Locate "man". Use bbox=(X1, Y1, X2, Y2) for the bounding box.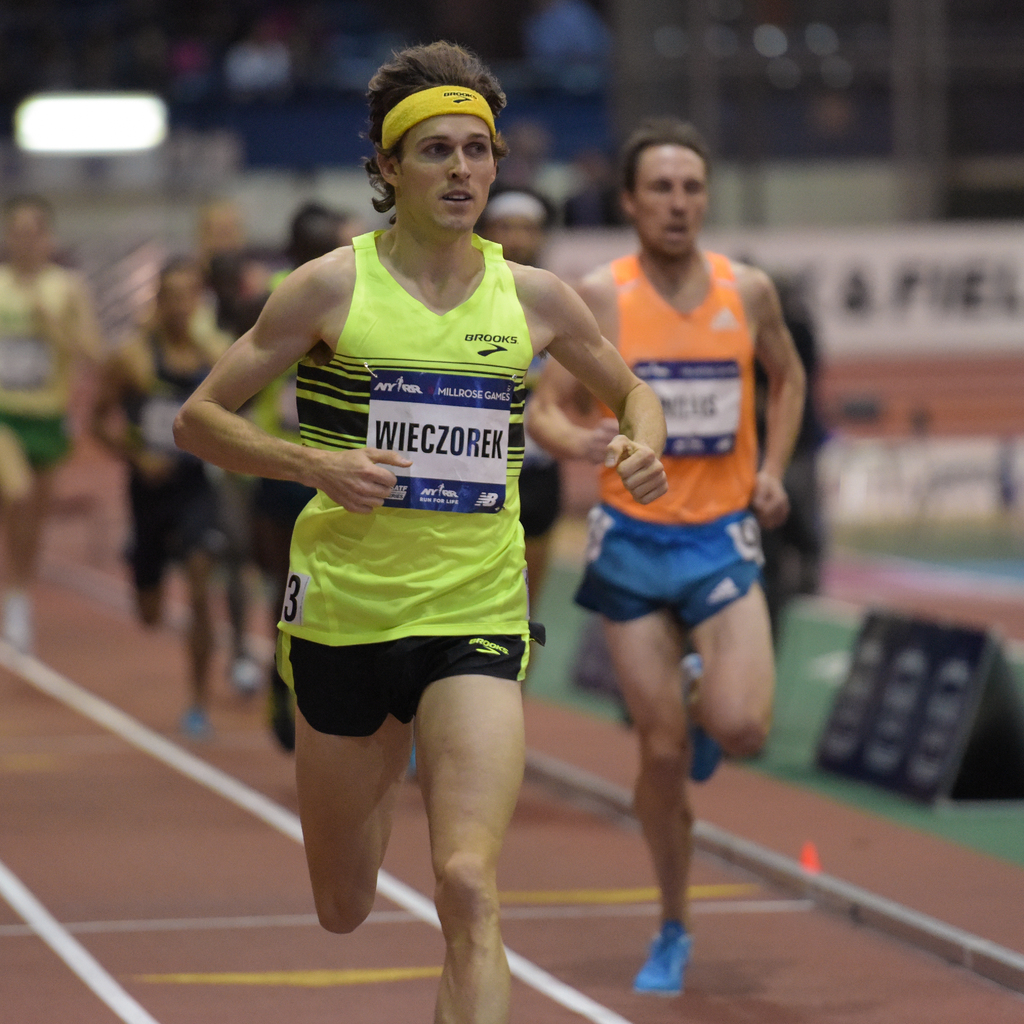
bbox=(200, 75, 647, 995).
